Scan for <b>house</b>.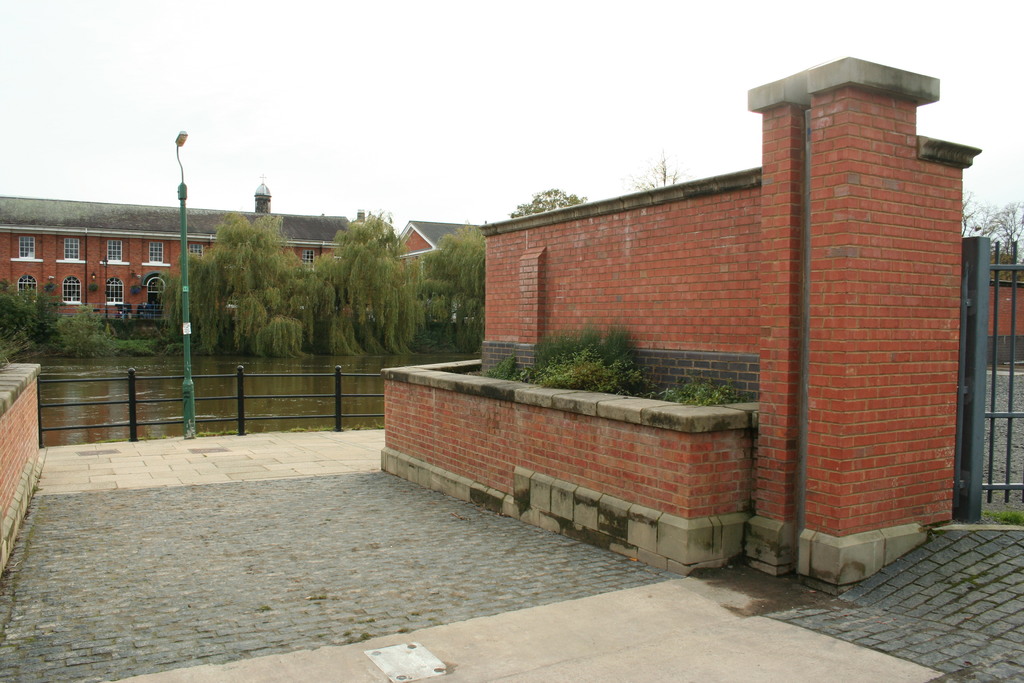
Scan result: pyautogui.locateOnScreen(399, 50, 995, 572).
